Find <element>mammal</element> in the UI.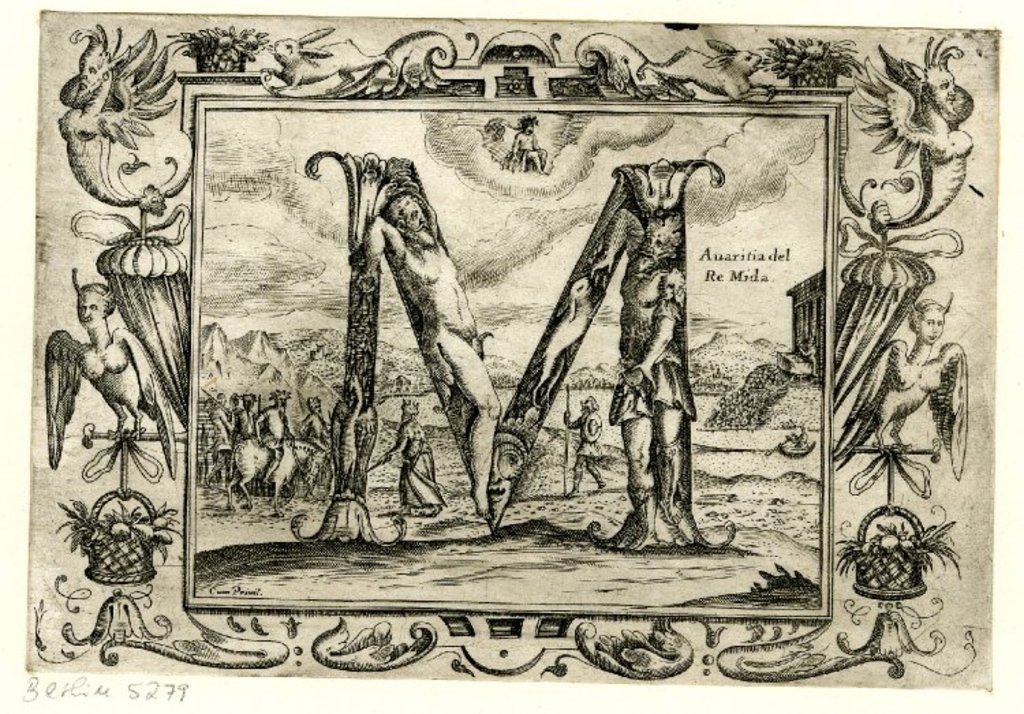
UI element at crop(258, 382, 306, 441).
